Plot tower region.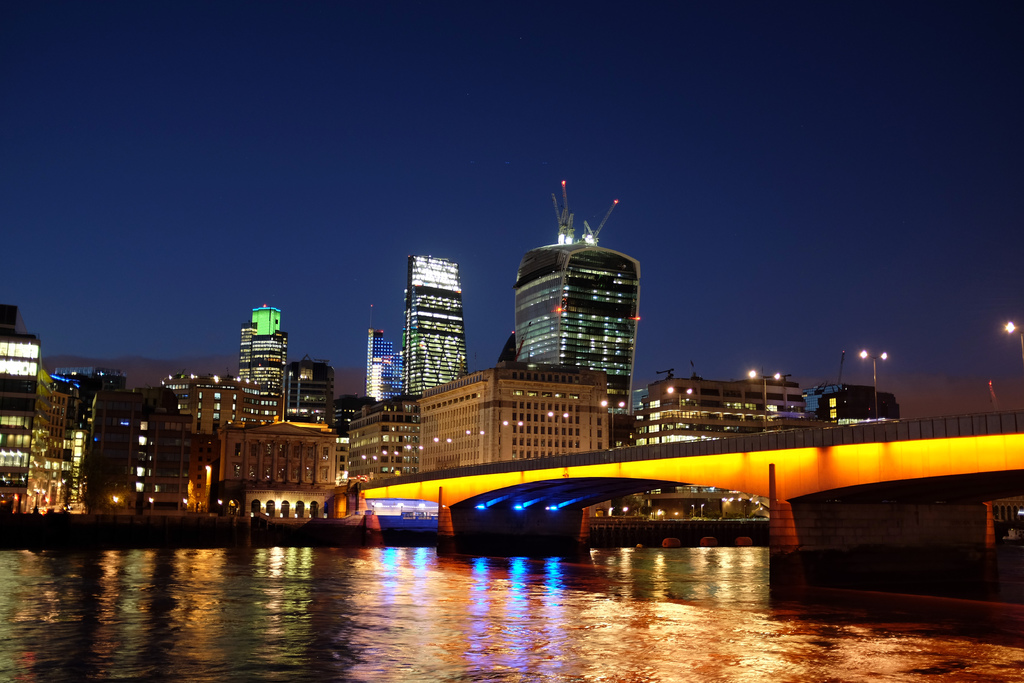
Plotted at bbox=[237, 304, 259, 388].
